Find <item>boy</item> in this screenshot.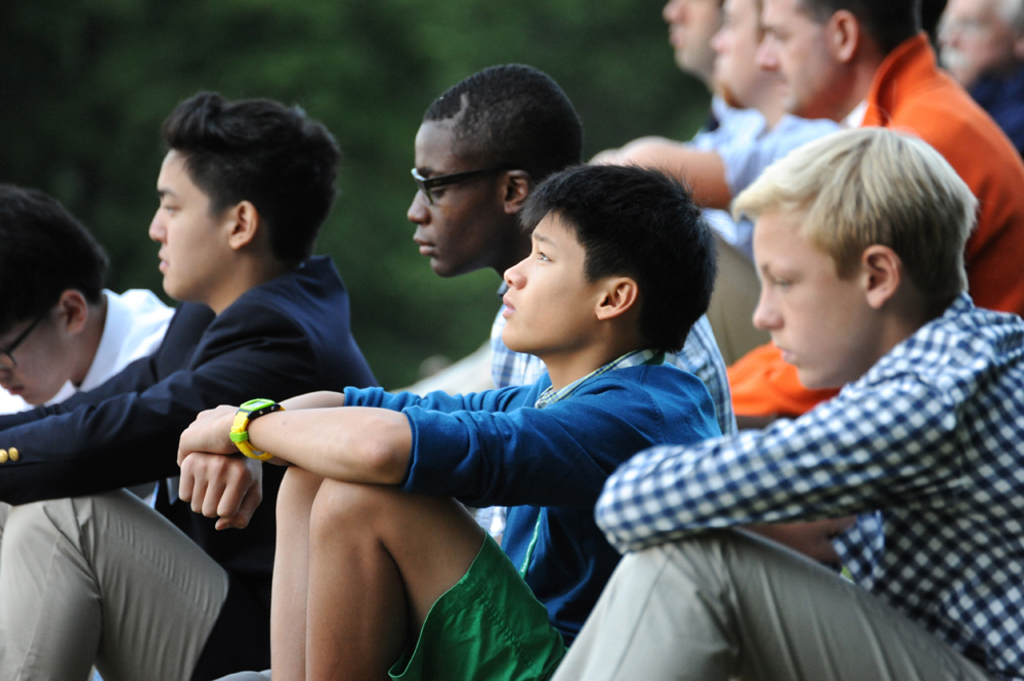
The bounding box for <item>boy</item> is l=0, t=188, r=173, b=510.
